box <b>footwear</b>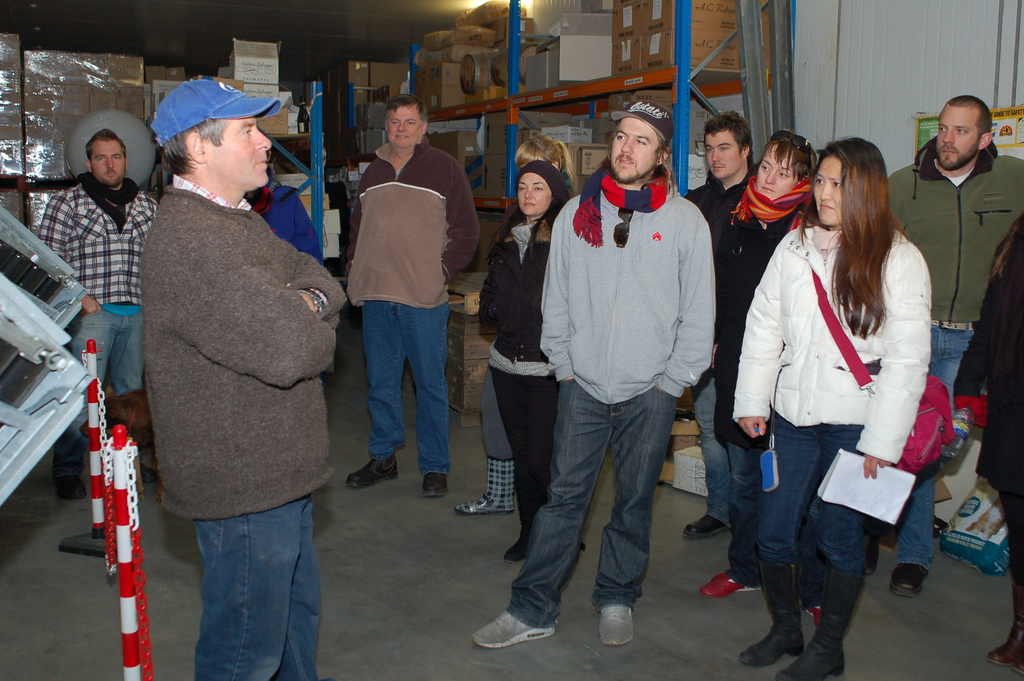
(476,614,553,649)
